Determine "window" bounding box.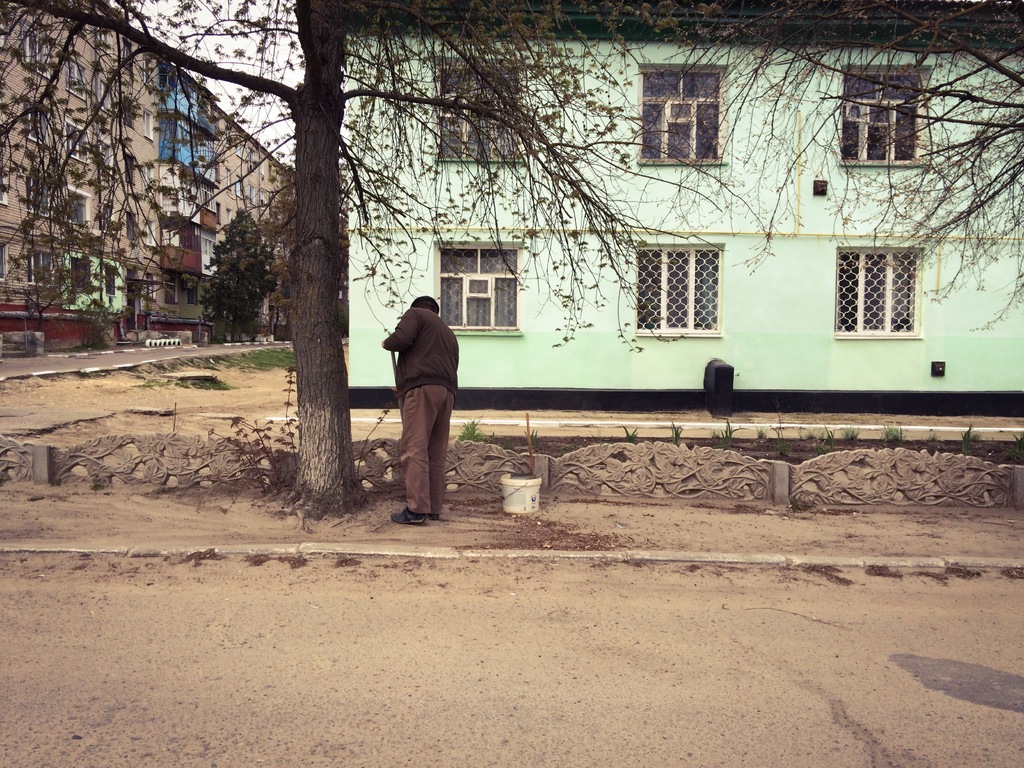
Determined: <bbox>28, 105, 50, 145</bbox>.
